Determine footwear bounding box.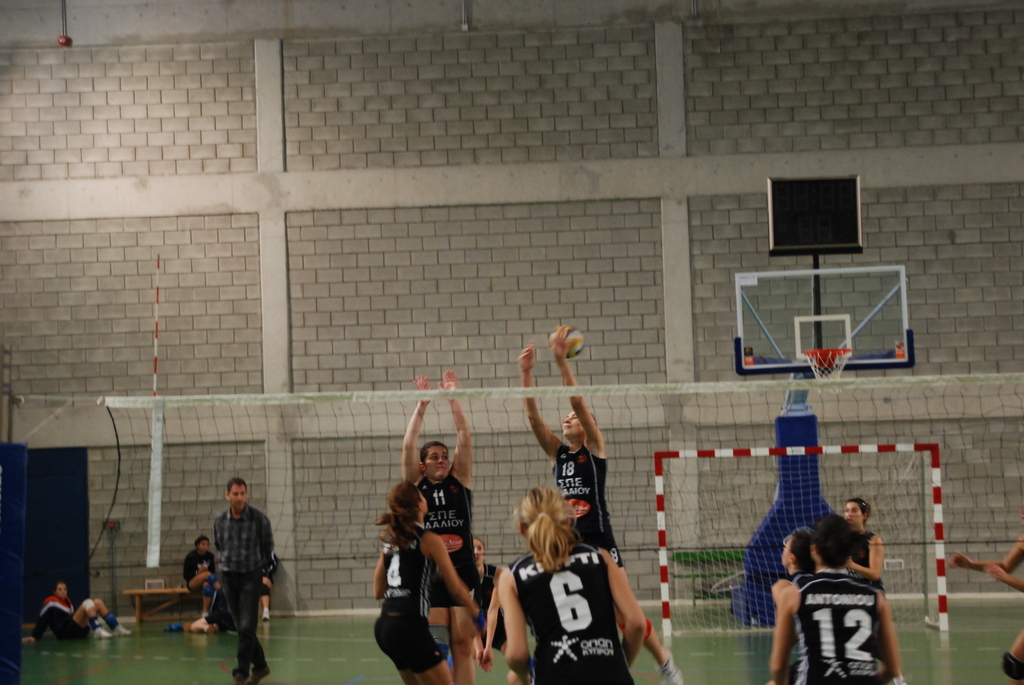
Determined: x1=656, y1=653, x2=681, y2=684.
